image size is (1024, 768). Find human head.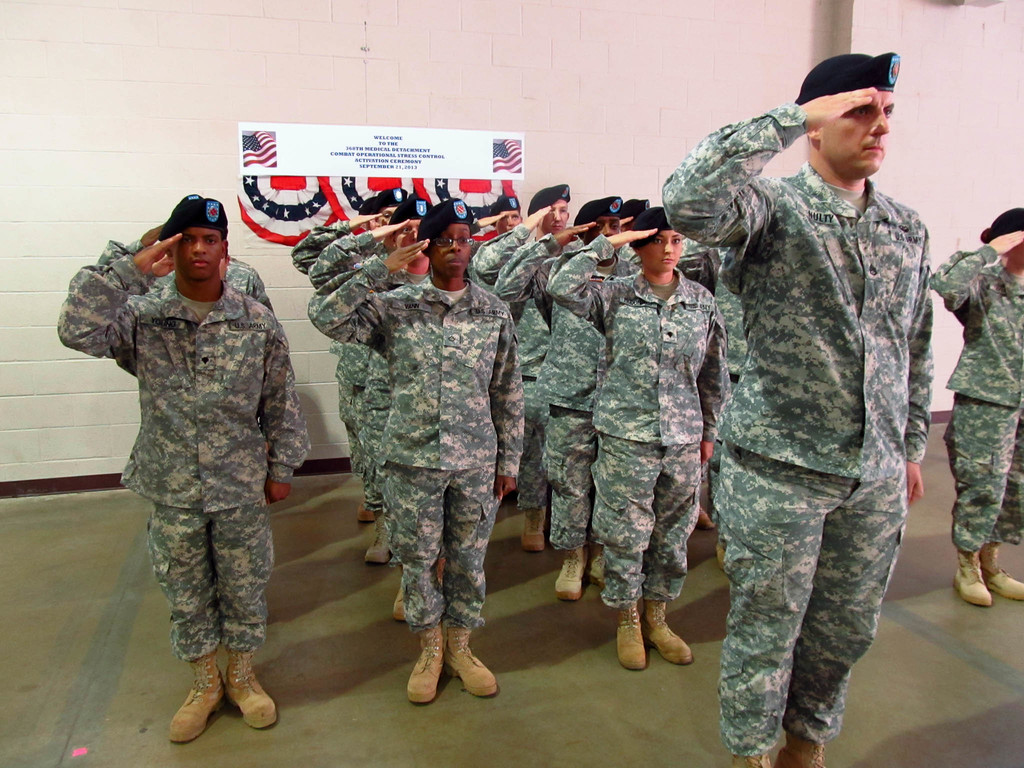
(x1=628, y1=212, x2=685, y2=276).
